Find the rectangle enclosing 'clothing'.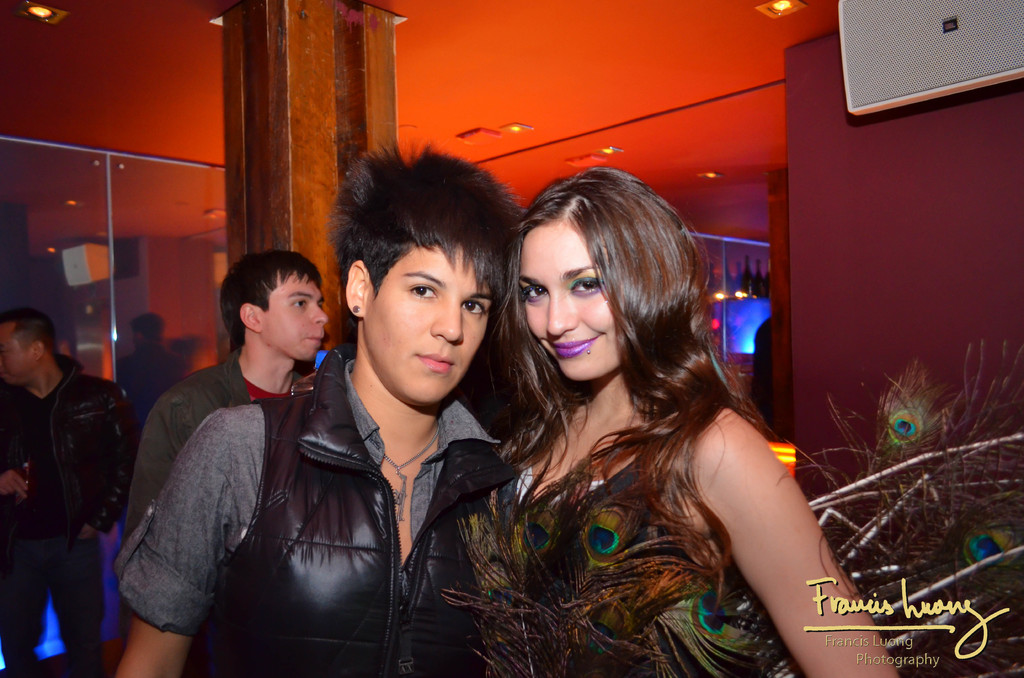
<region>461, 426, 799, 677</region>.
